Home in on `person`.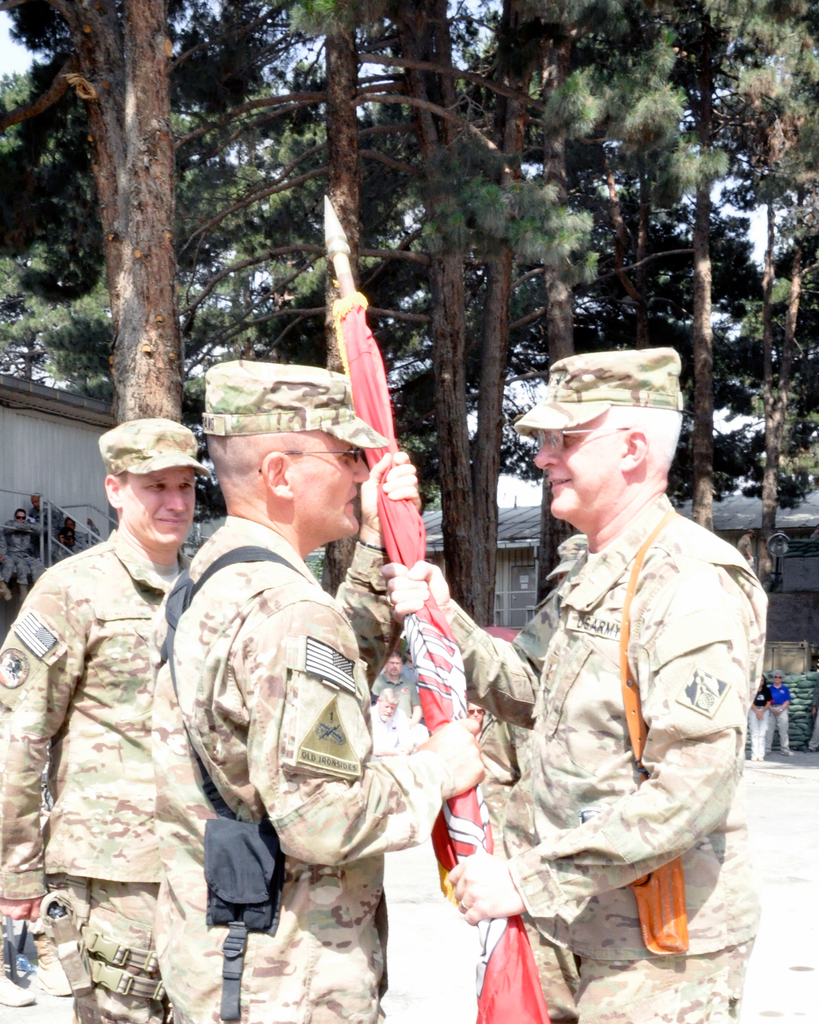
Homed in at pyautogui.locateOnScreen(159, 351, 491, 1021).
